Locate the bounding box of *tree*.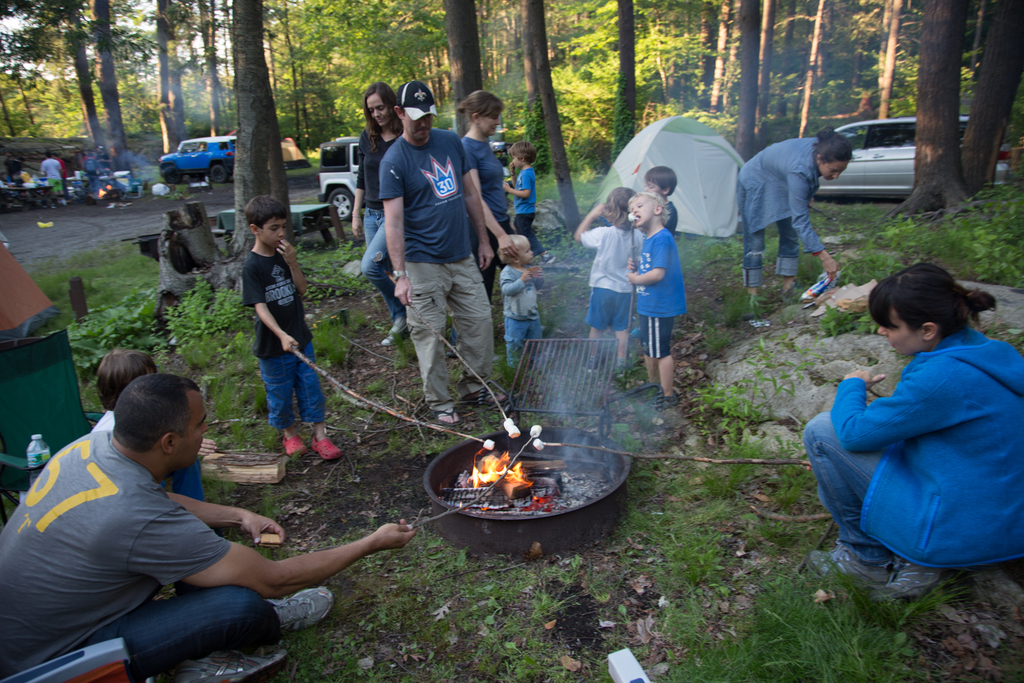
Bounding box: (left=787, top=0, right=828, bottom=147).
